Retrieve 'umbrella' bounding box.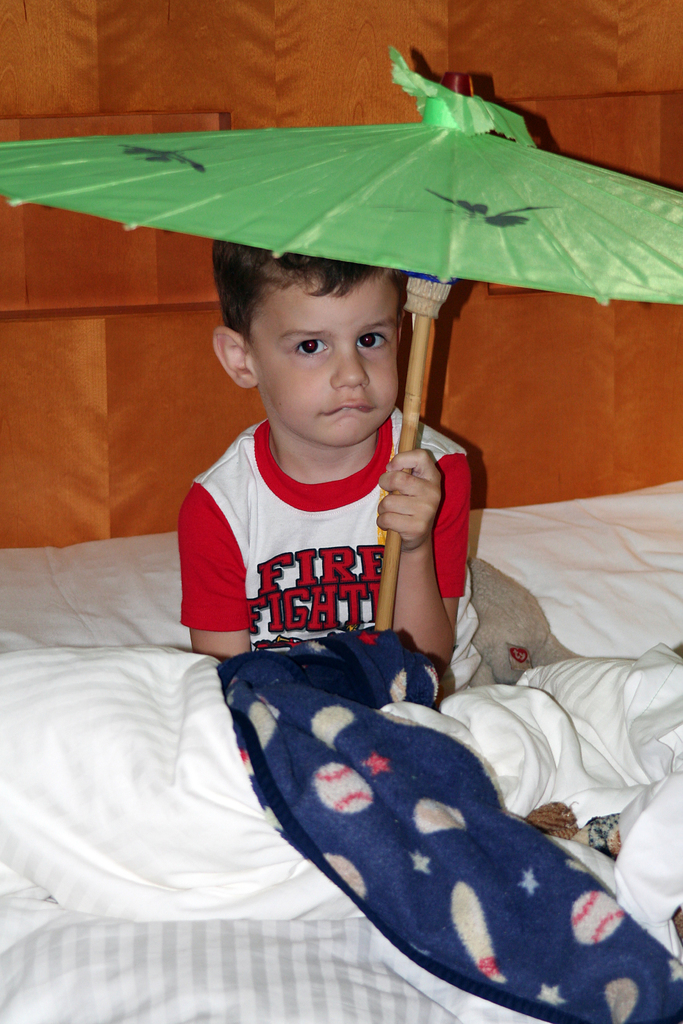
Bounding box: 0 46 682 632.
